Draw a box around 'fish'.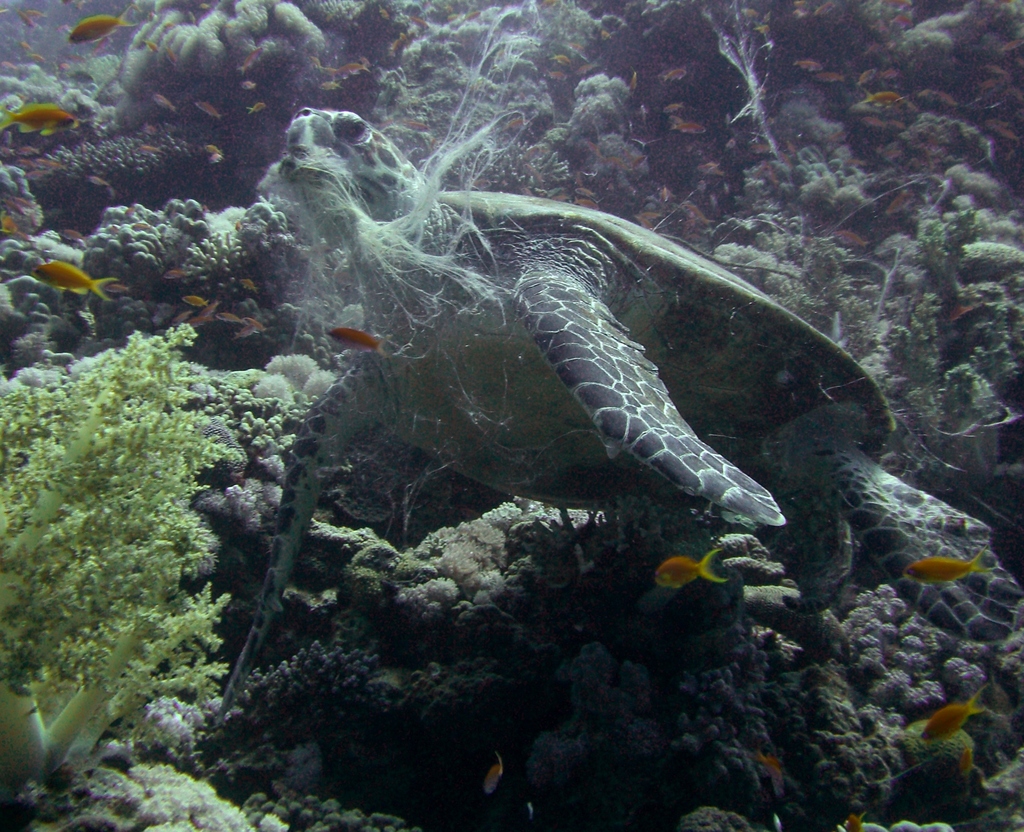
detection(326, 325, 385, 357).
